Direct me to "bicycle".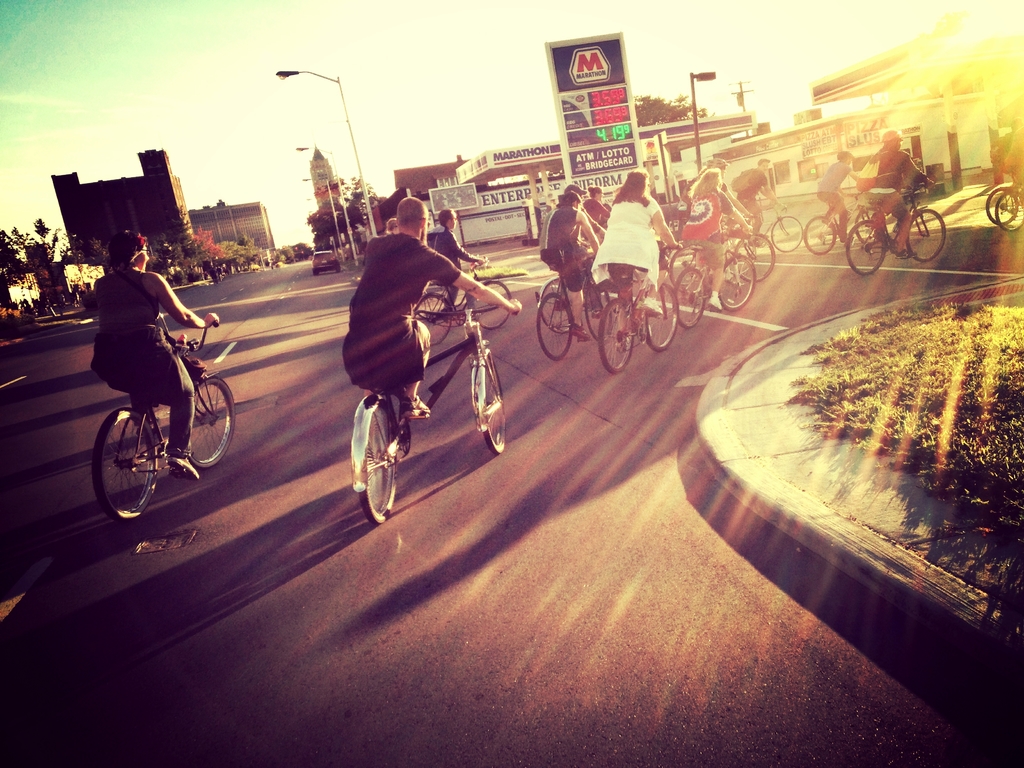
Direction: [797, 191, 874, 266].
